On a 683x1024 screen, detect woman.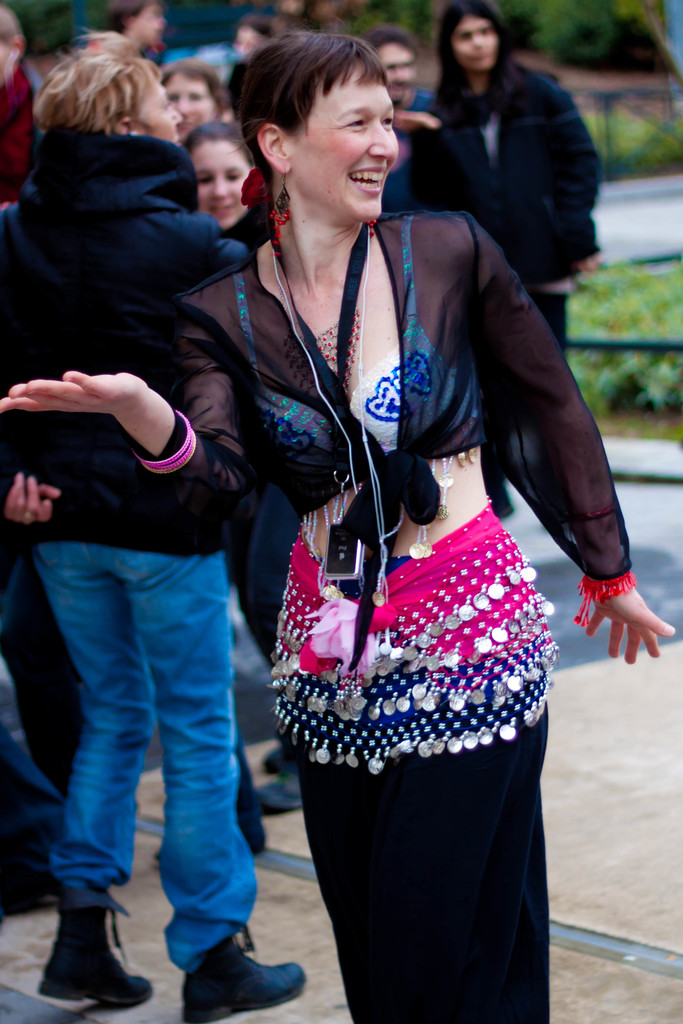
bbox(163, 118, 299, 810).
